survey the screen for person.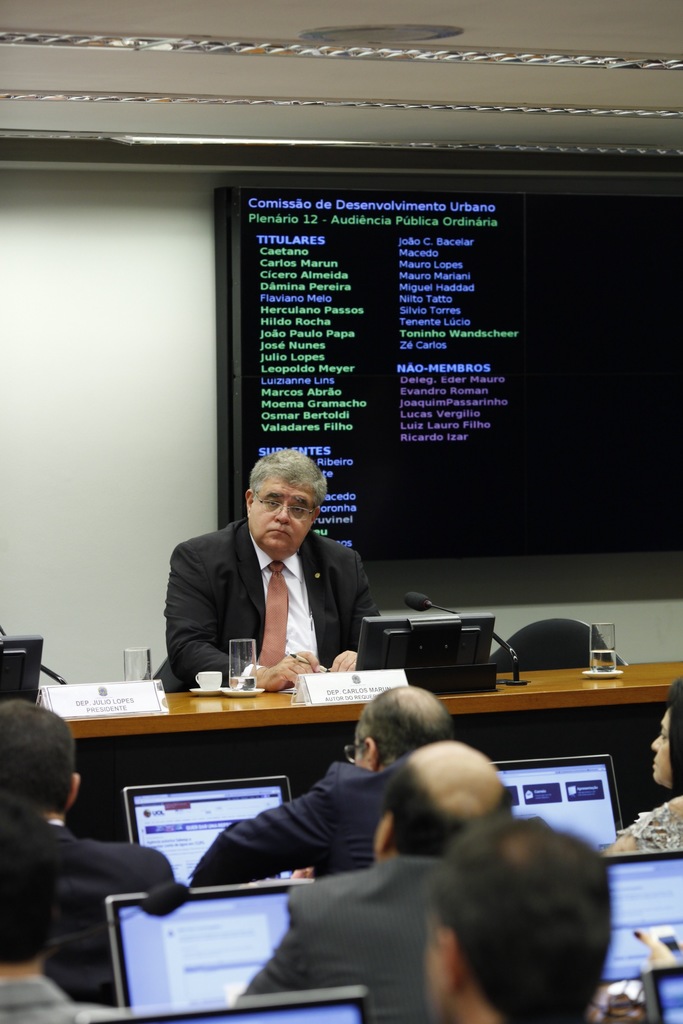
Survey found: (left=406, top=813, right=605, bottom=1023).
